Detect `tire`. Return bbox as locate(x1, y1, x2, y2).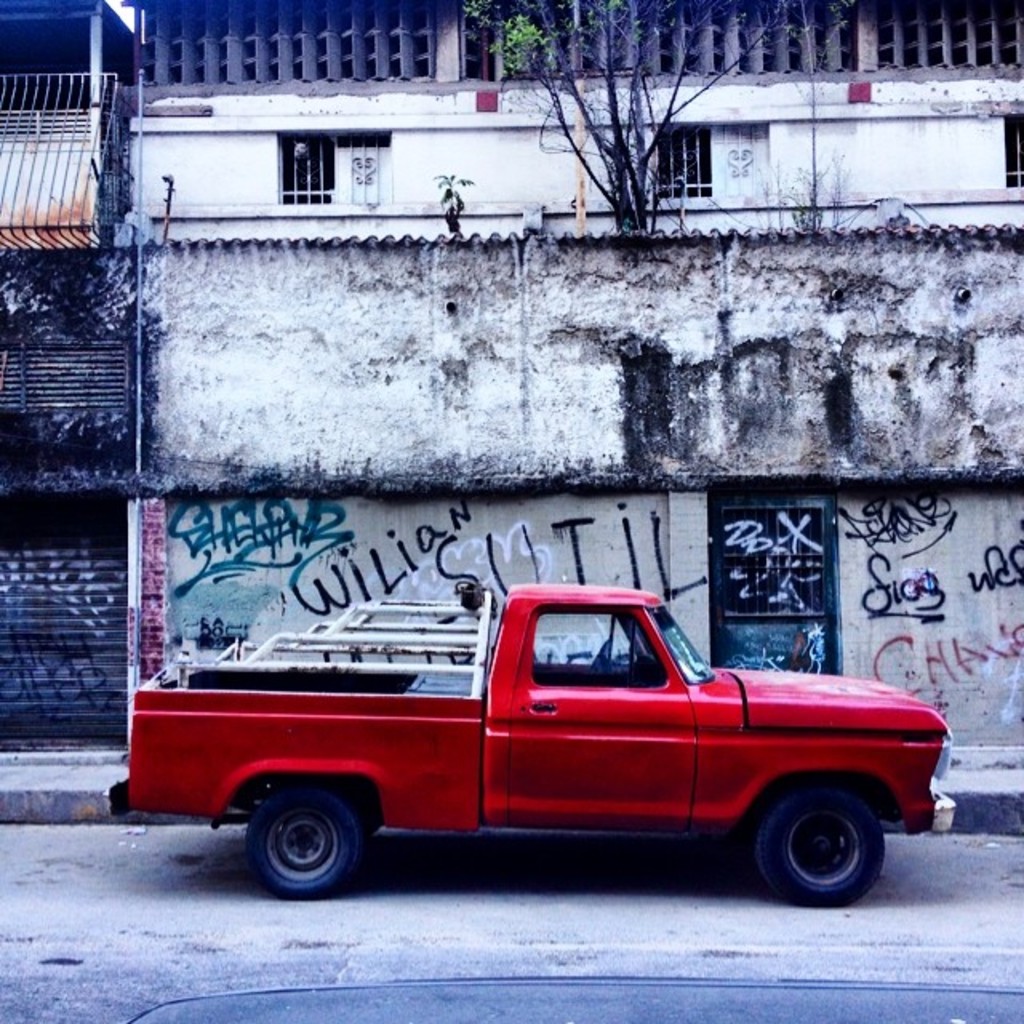
locate(352, 774, 389, 840).
